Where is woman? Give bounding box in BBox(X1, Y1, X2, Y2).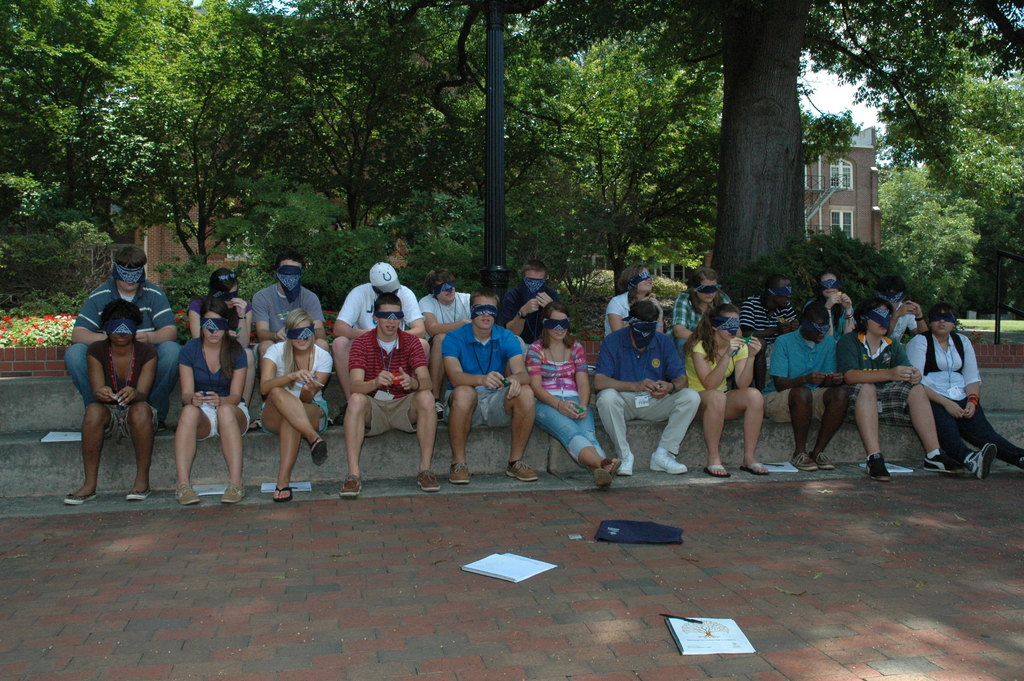
BBox(188, 265, 255, 403).
